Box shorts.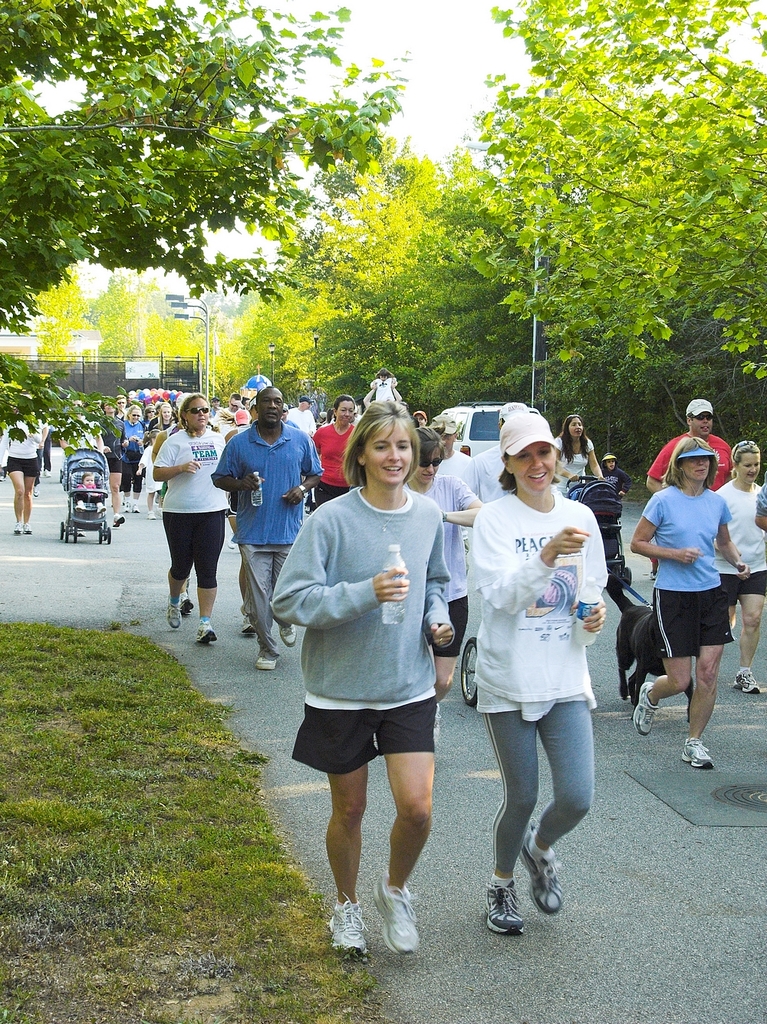
bbox=(142, 476, 169, 494).
